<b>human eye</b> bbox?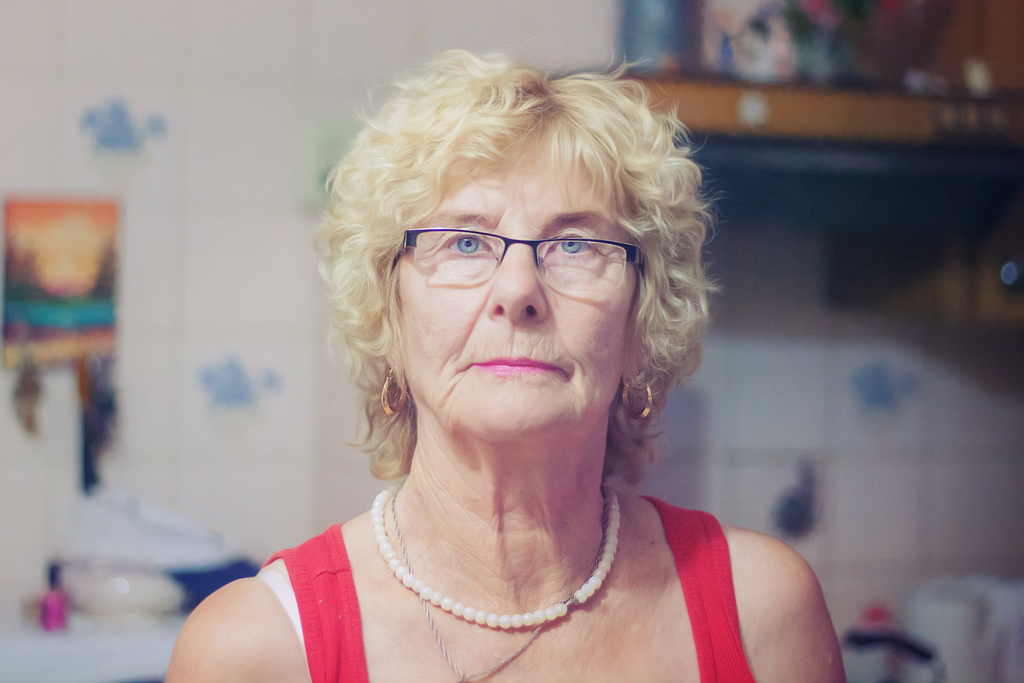
region(539, 230, 598, 260)
